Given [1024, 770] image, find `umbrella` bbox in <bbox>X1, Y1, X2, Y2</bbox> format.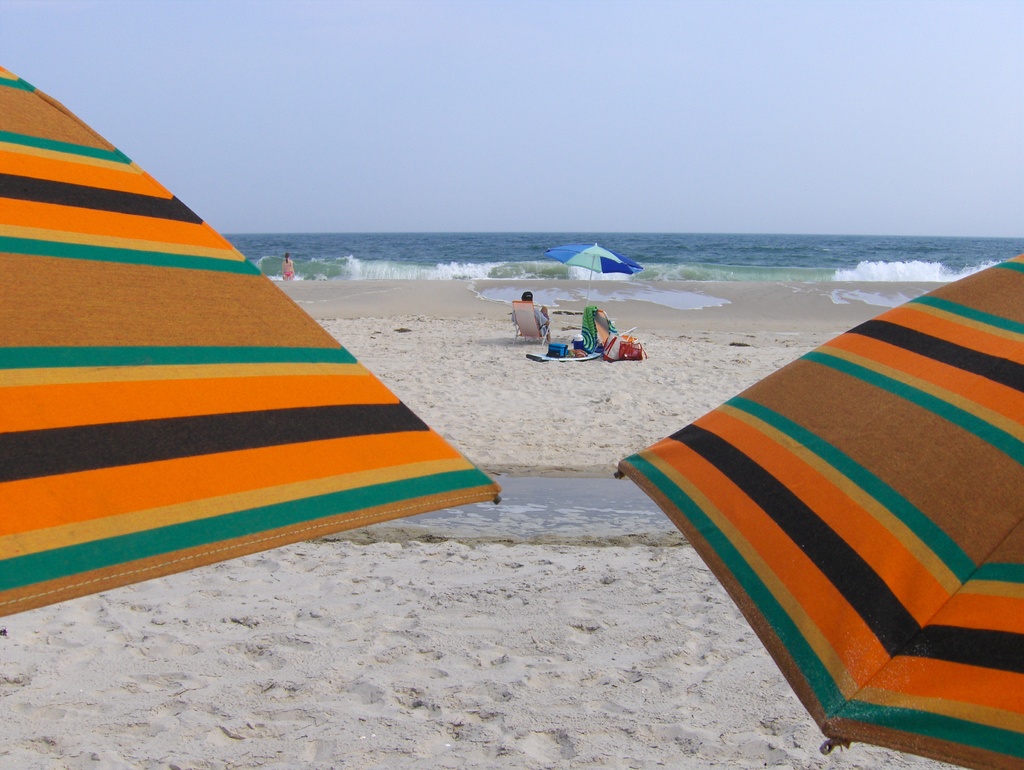
<bbox>541, 235, 641, 298</bbox>.
